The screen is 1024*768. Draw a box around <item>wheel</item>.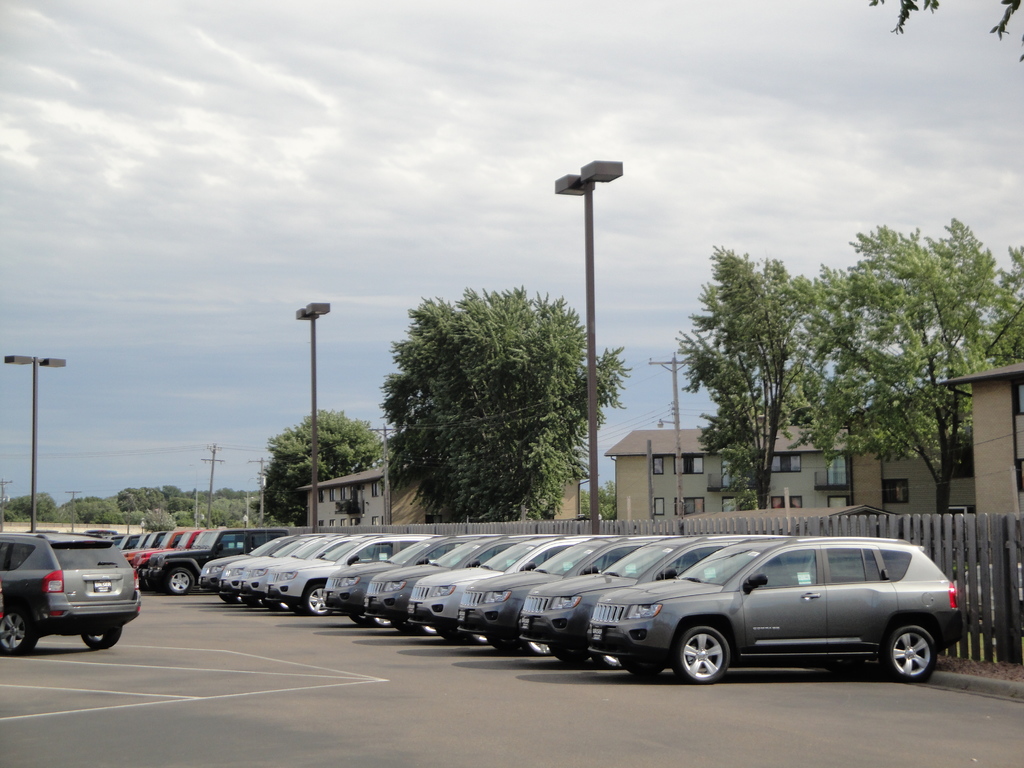
pyautogui.locateOnScreen(220, 595, 228, 604).
